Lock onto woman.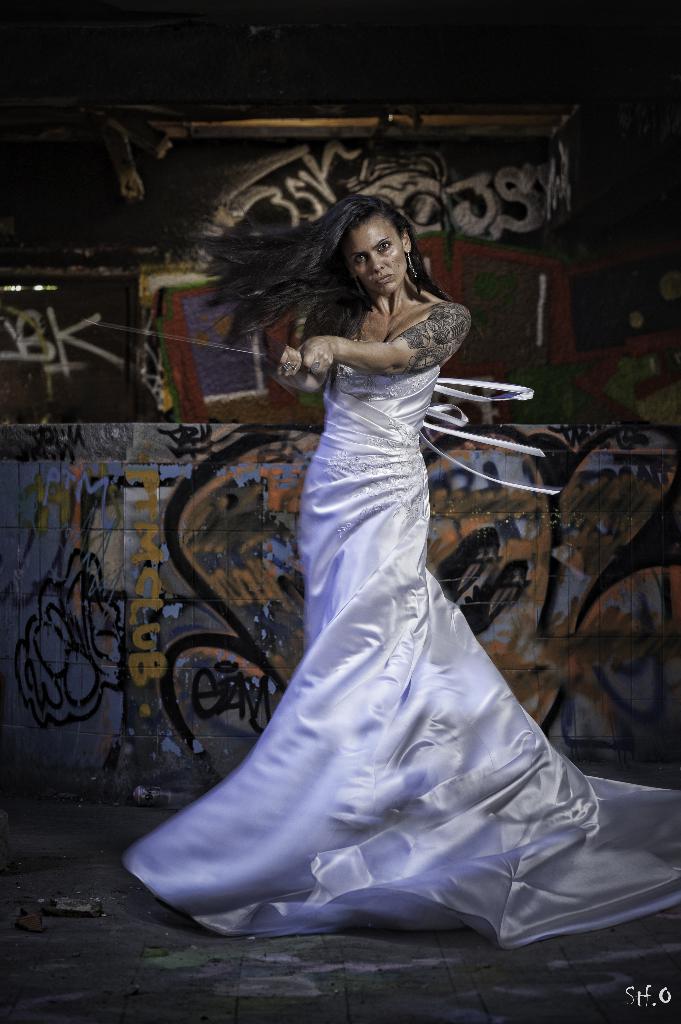
Locked: (159,168,580,911).
